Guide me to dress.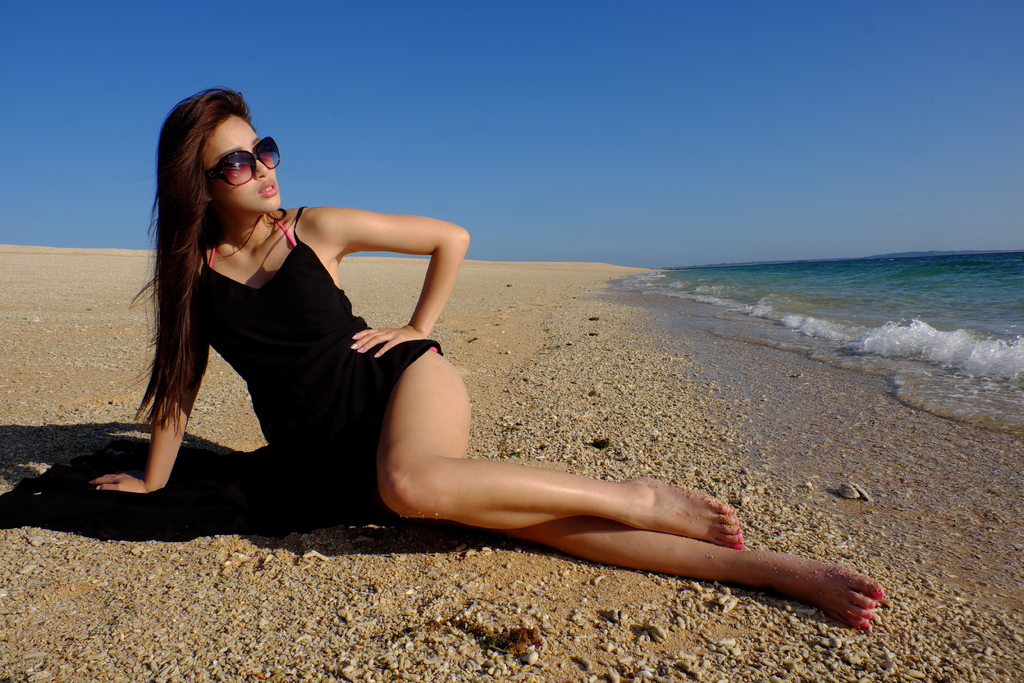
Guidance: 189:204:445:507.
